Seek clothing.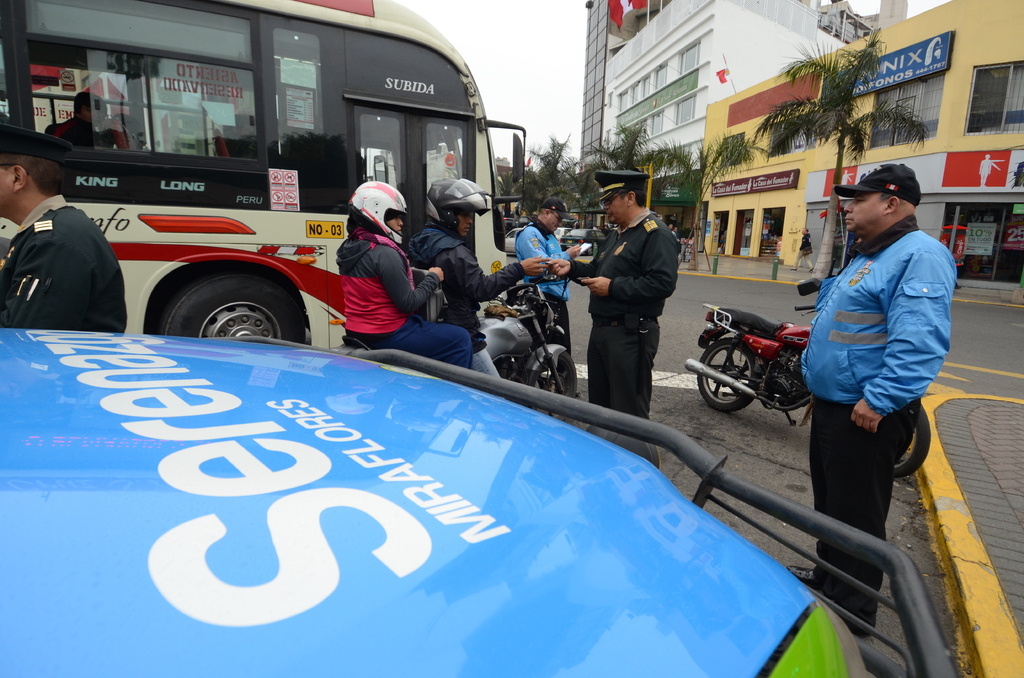
crop(586, 209, 680, 454).
